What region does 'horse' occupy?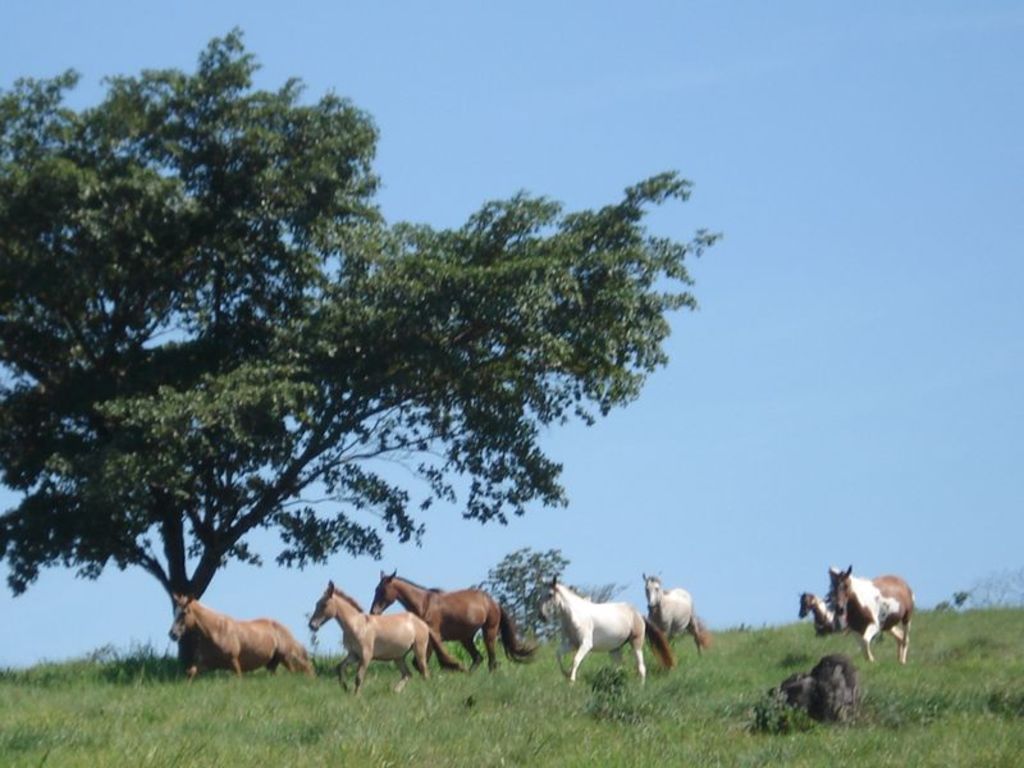
{"left": 826, "top": 563, "right": 918, "bottom": 664}.
